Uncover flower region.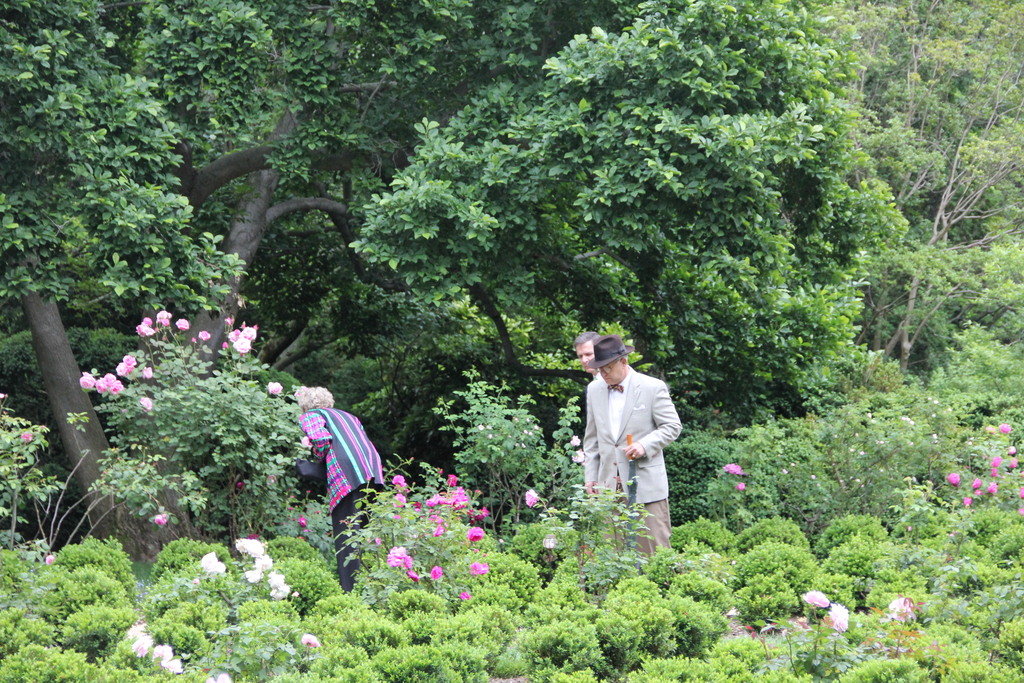
Uncovered: rect(243, 568, 260, 583).
